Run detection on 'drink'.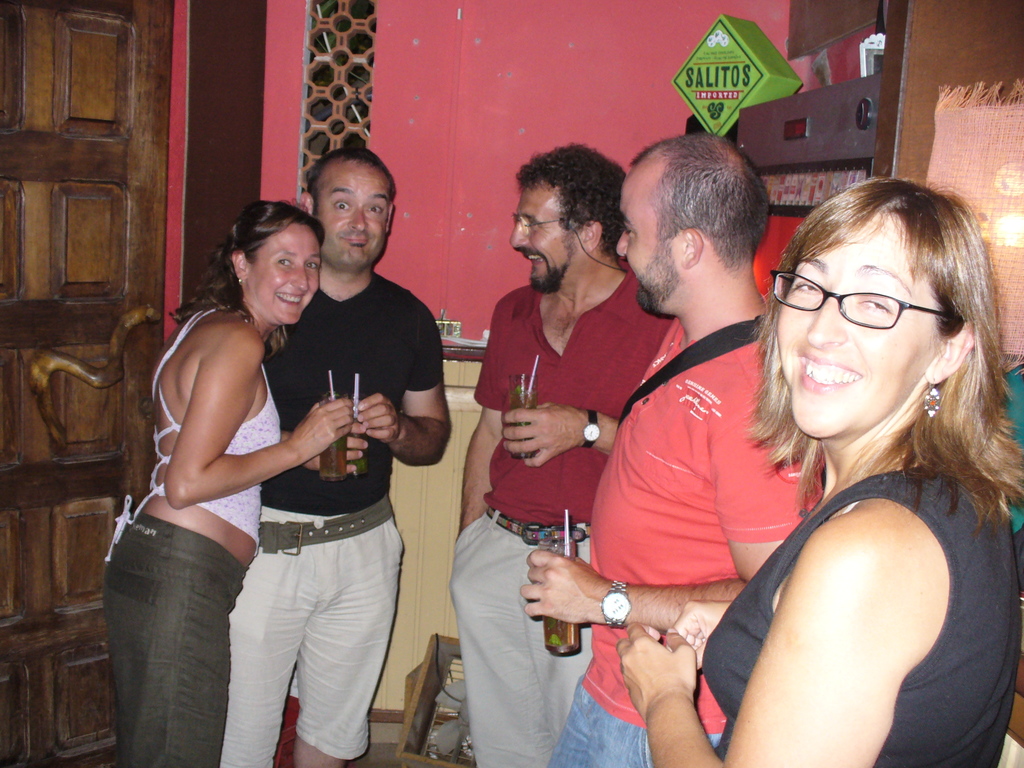
Result: pyautogui.locateOnScreen(321, 431, 346, 481).
